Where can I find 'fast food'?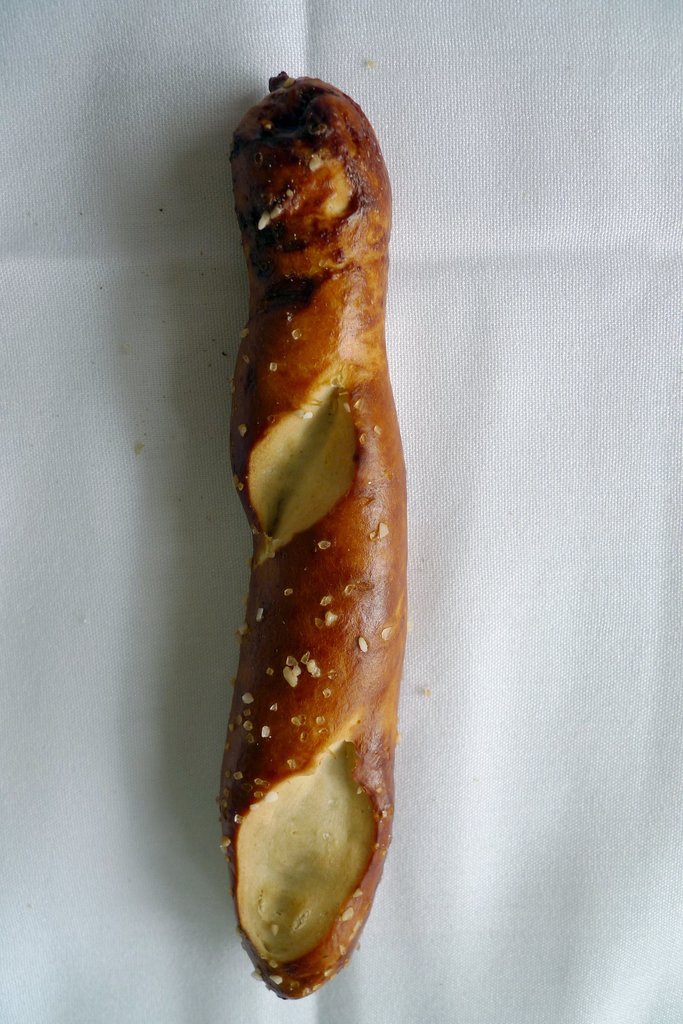
You can find it at {"x1": 204, "y1": 35, "x2": 440, "y2": 810}.
